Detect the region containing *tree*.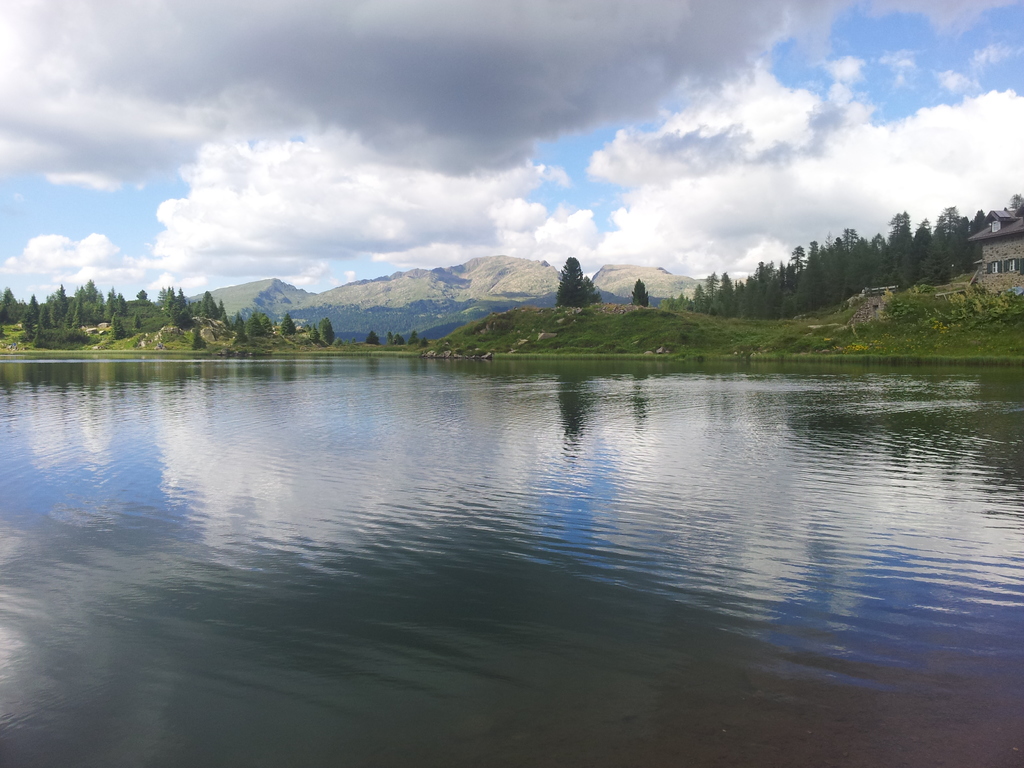
631:269:654:311.
